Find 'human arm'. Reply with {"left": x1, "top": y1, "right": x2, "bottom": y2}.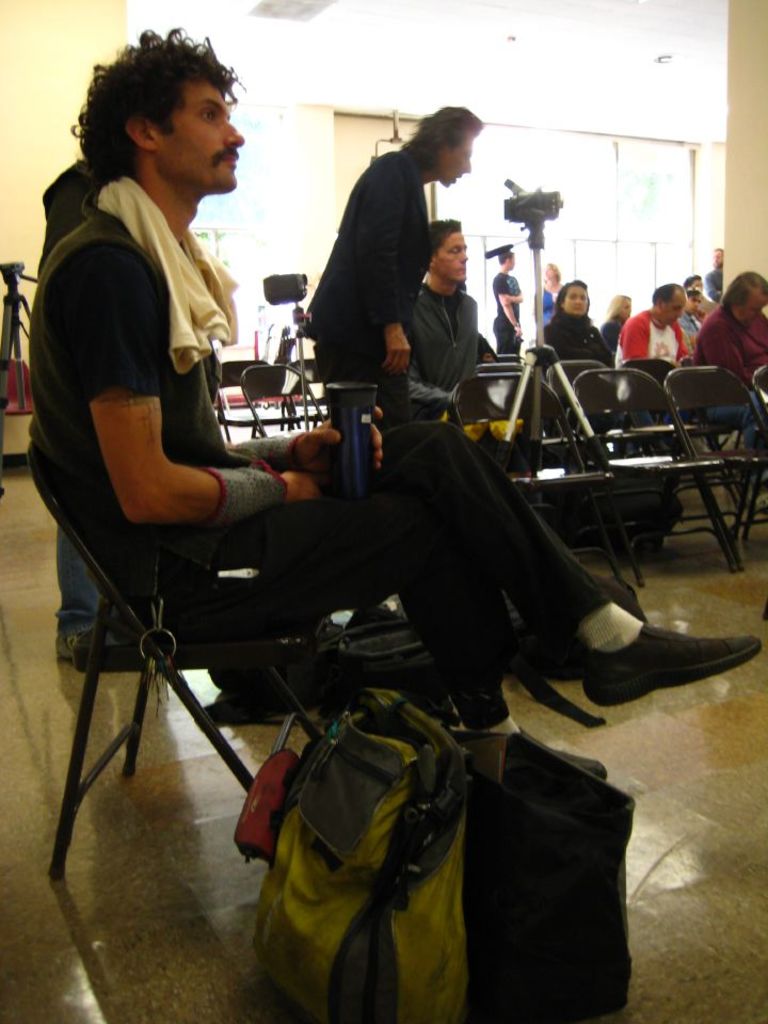
{"left": 86, "top": 249, "right": 318, "bottom": 521}.
